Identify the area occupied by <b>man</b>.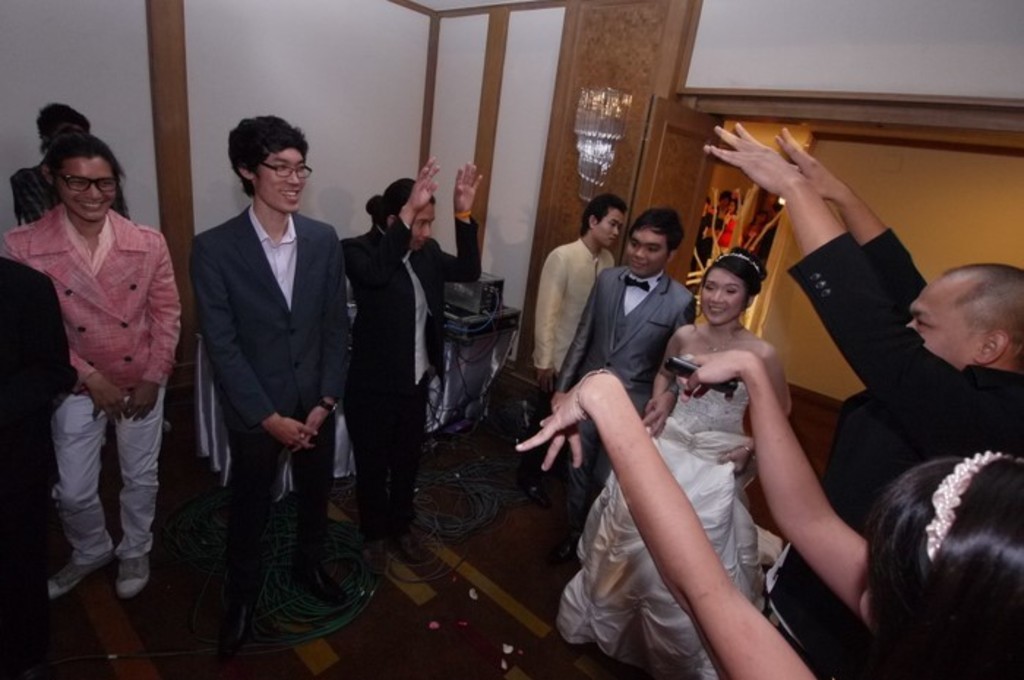
Area: select_region(537, 196, 630, 486).
